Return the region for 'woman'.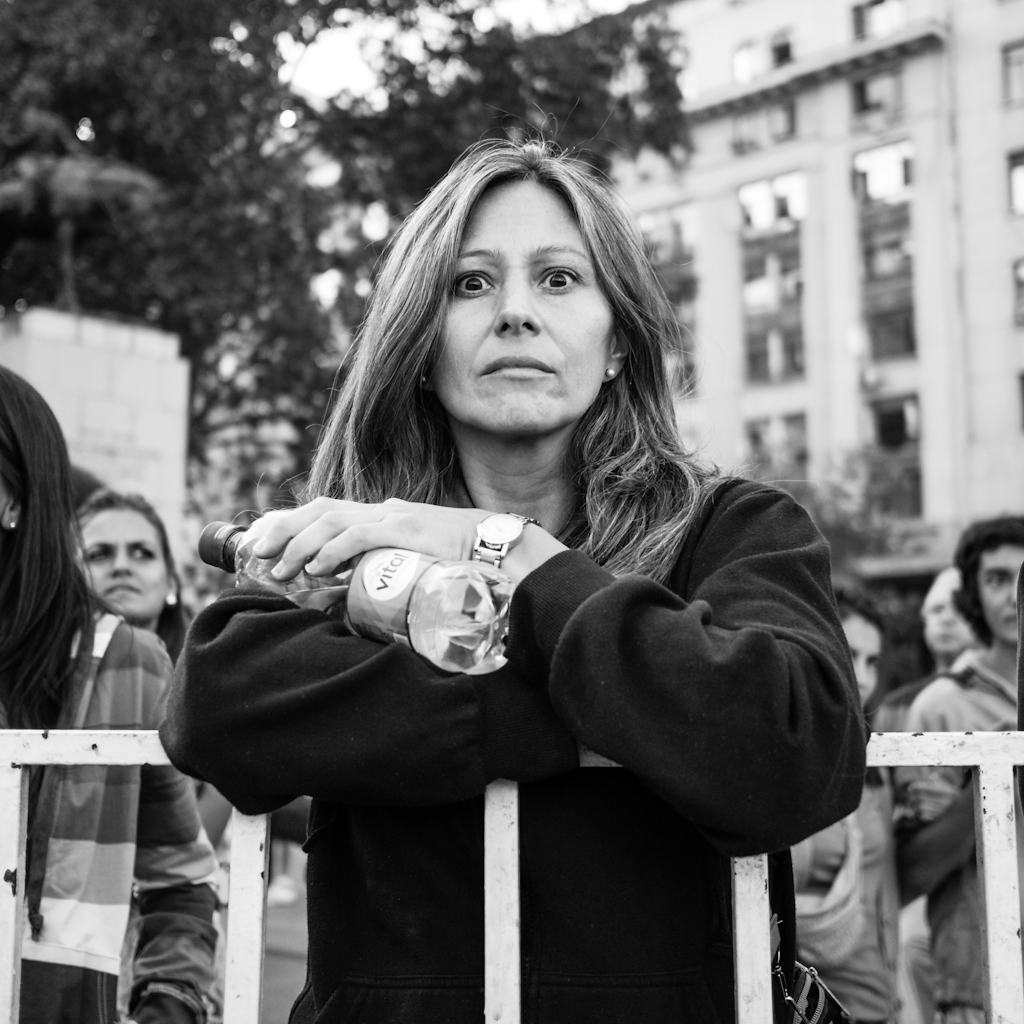
bbox=[58, 487, 230, 877].
